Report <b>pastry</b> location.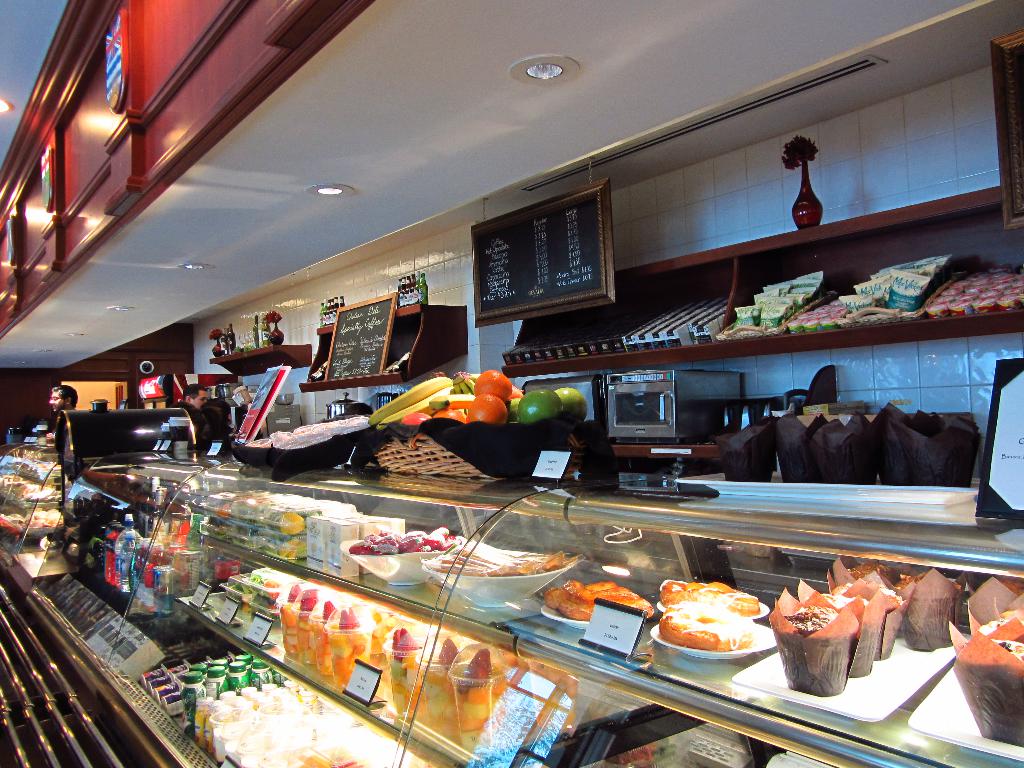
Report: crop(768, 587, 854, 692).
